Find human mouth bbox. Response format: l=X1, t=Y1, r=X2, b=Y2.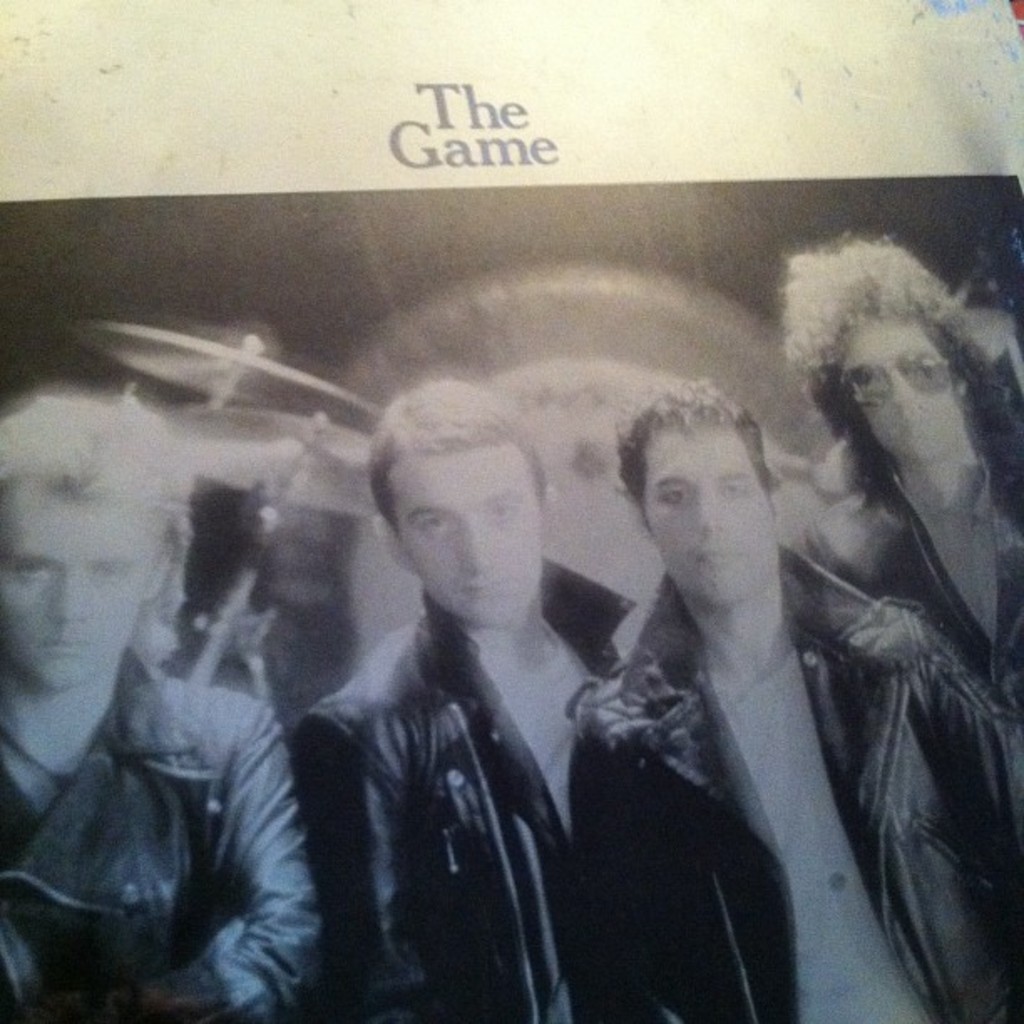
l=899, t=415, r=935, b=440.
